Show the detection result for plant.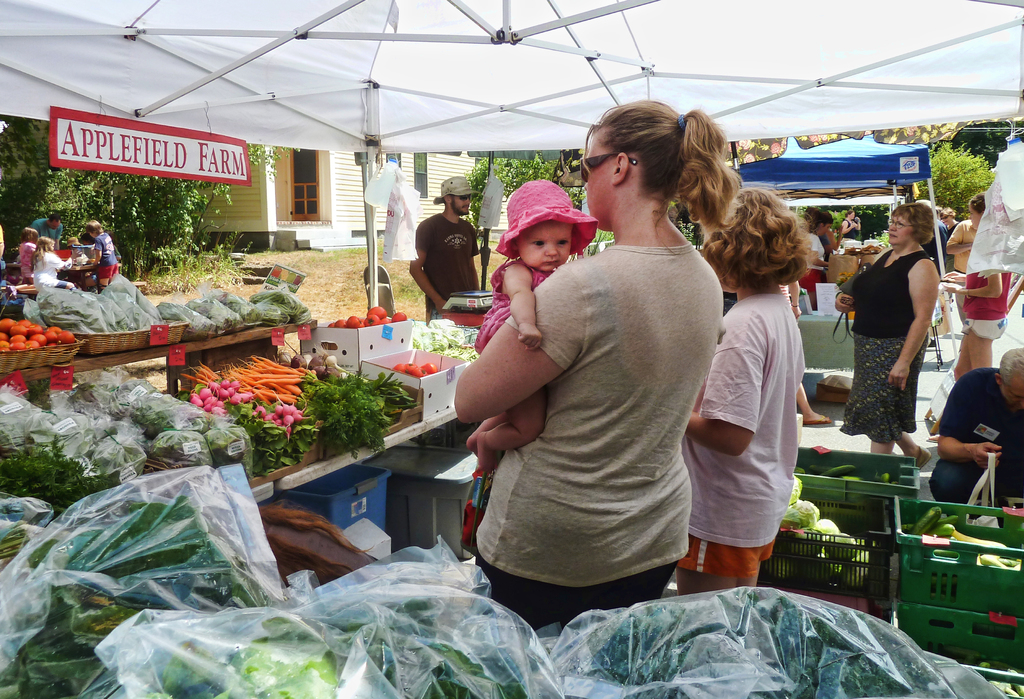
crop(910, 132, 1002, 219).
